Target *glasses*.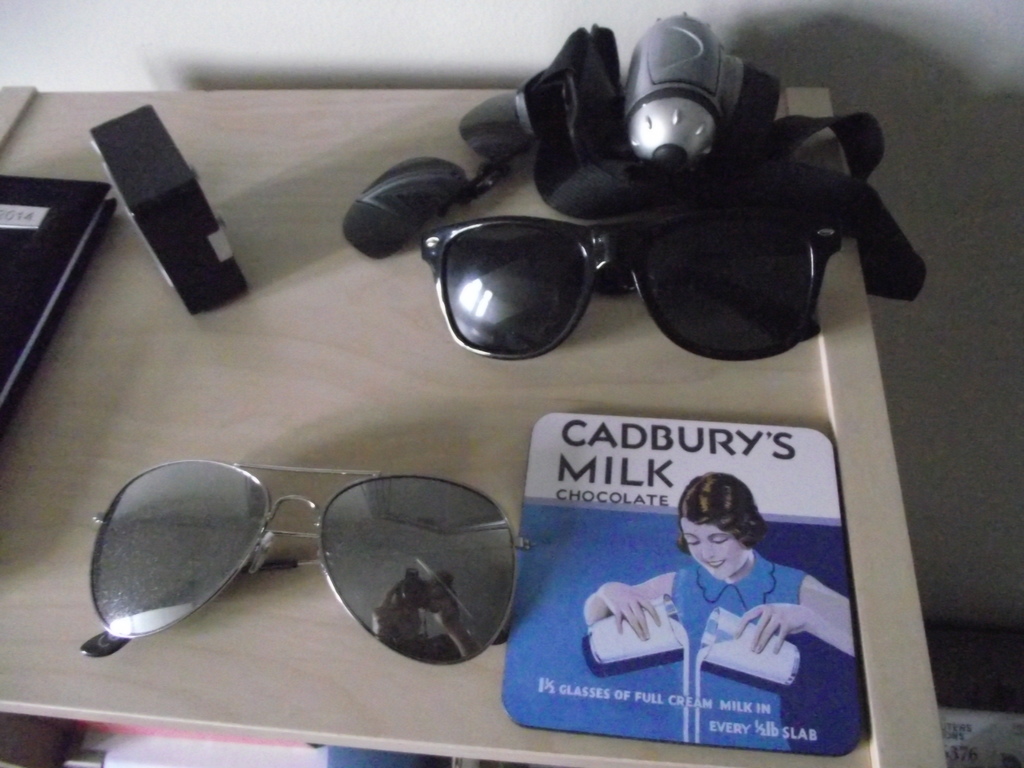
Target region: (77, 456, 531, 665).
